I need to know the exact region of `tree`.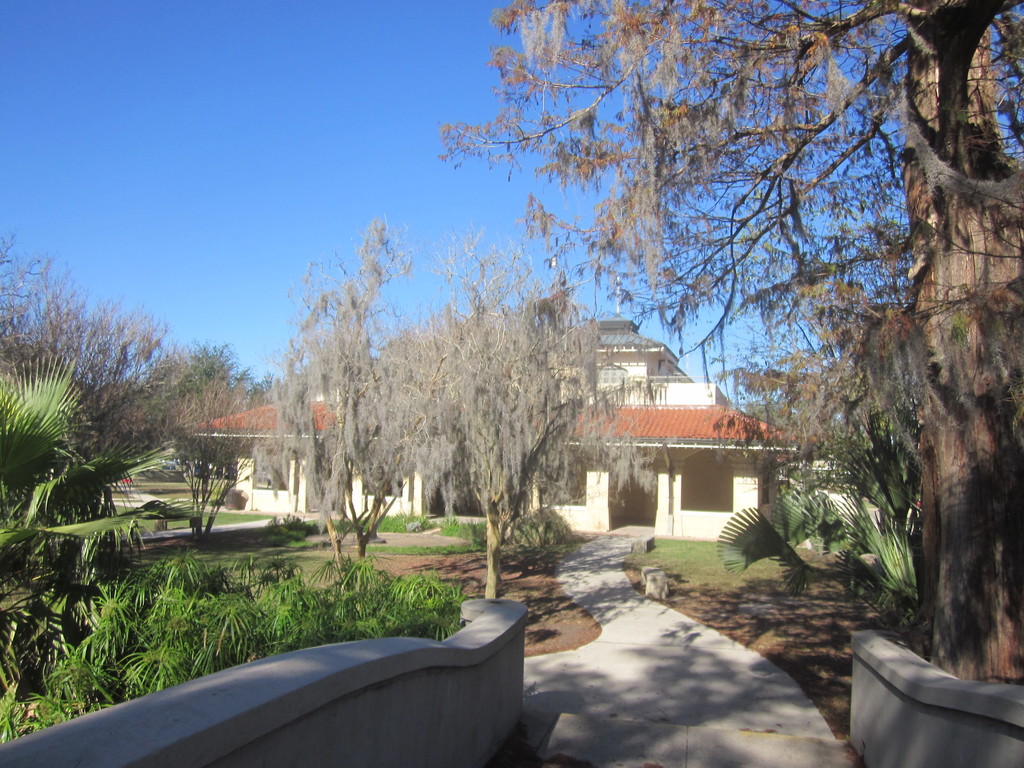
Region: [406,281,620,589].
